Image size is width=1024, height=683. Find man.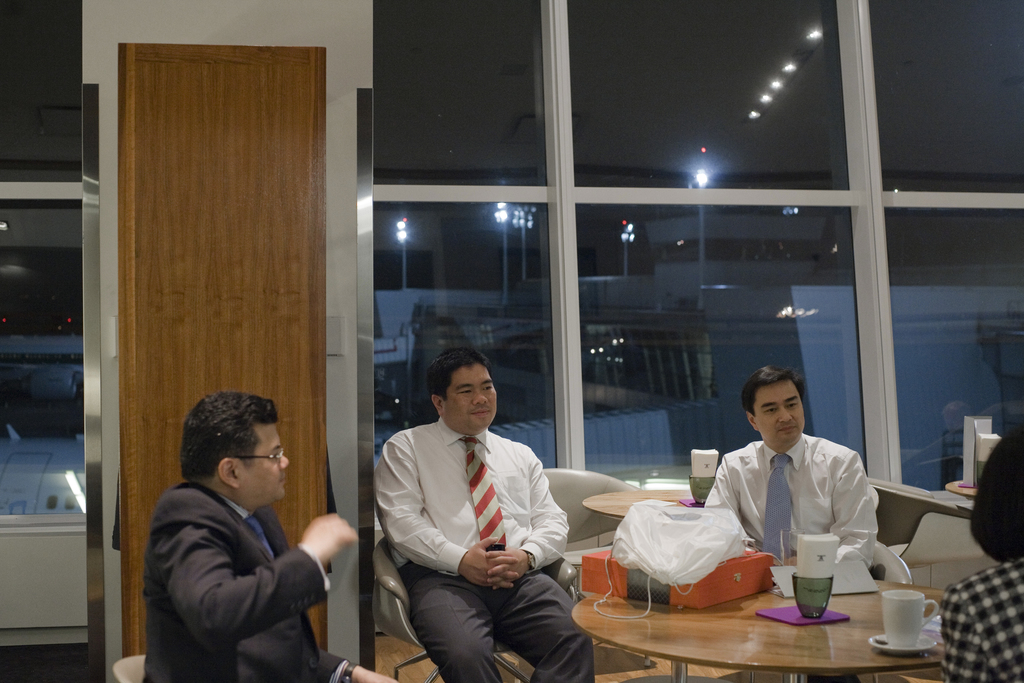
705, 363, 879, 581.
